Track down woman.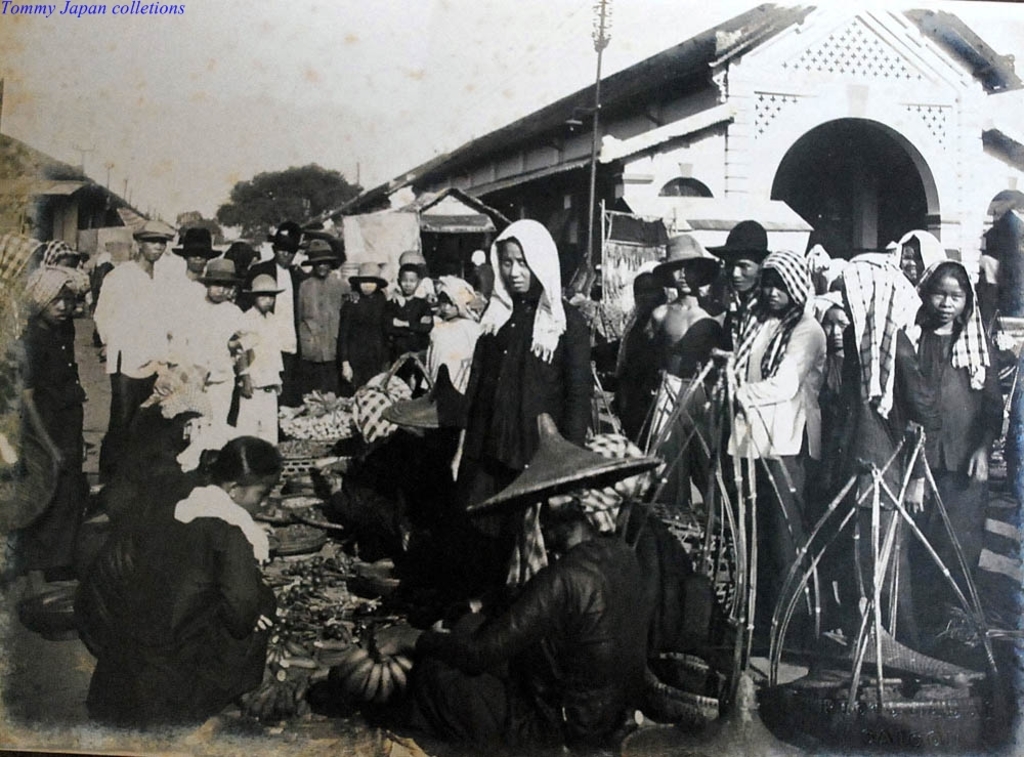
Tracked to select_region(606, 429, 730, 672).
